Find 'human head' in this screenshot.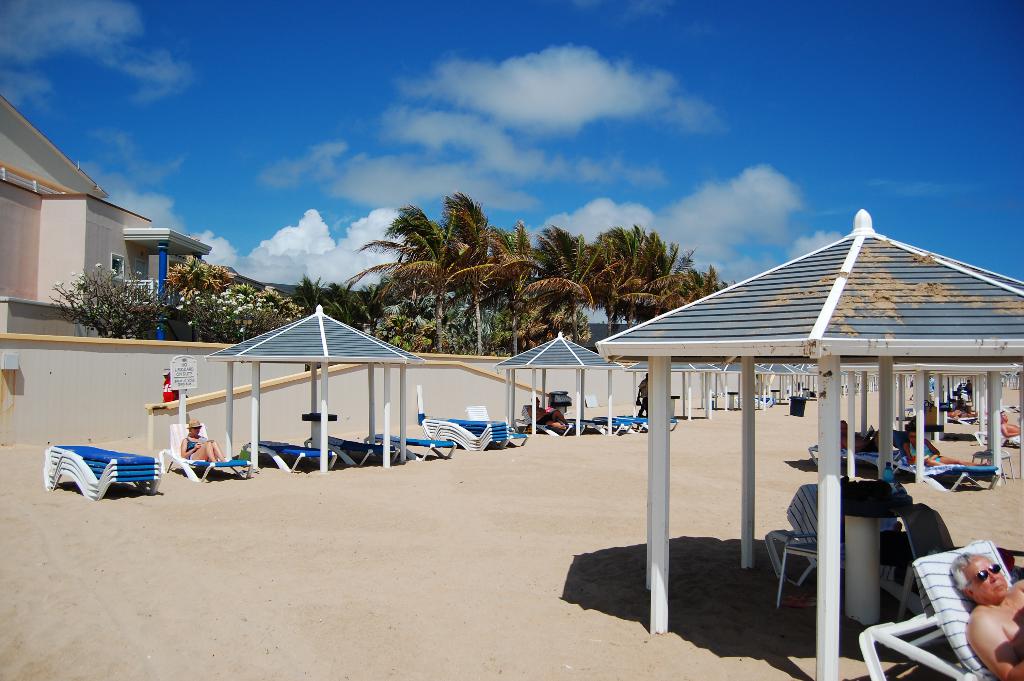
The bounding box for 'human head' is 839/418/850/436.
